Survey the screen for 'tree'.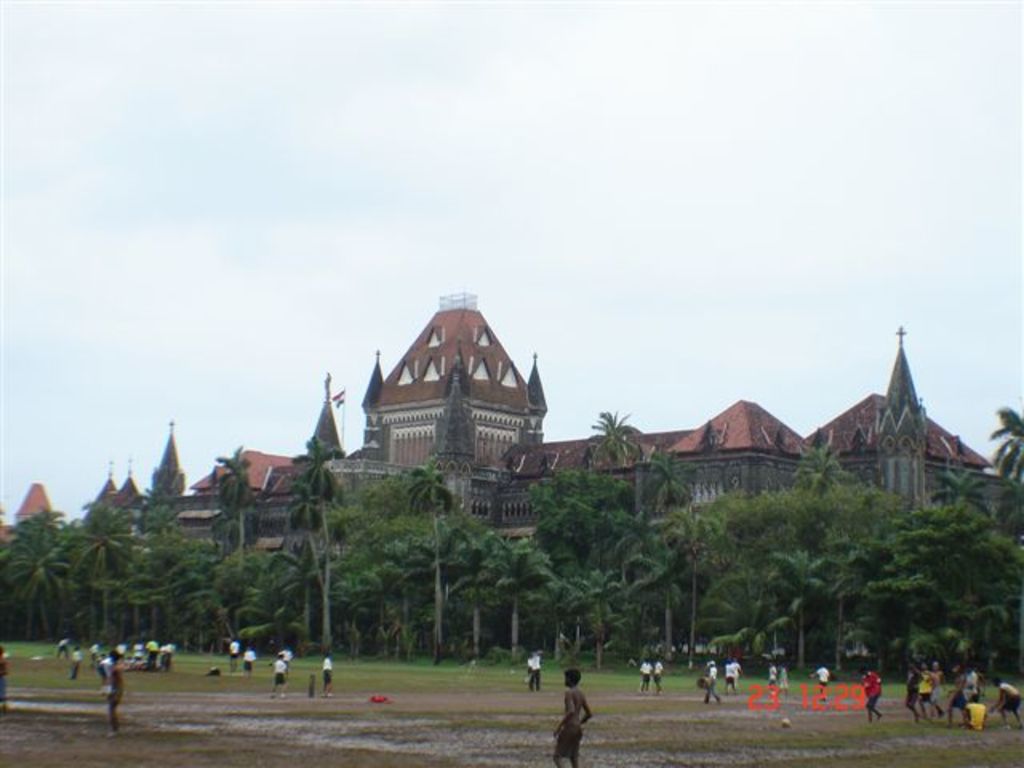
Survey found: bbox=[907, 502, 986, 576].
